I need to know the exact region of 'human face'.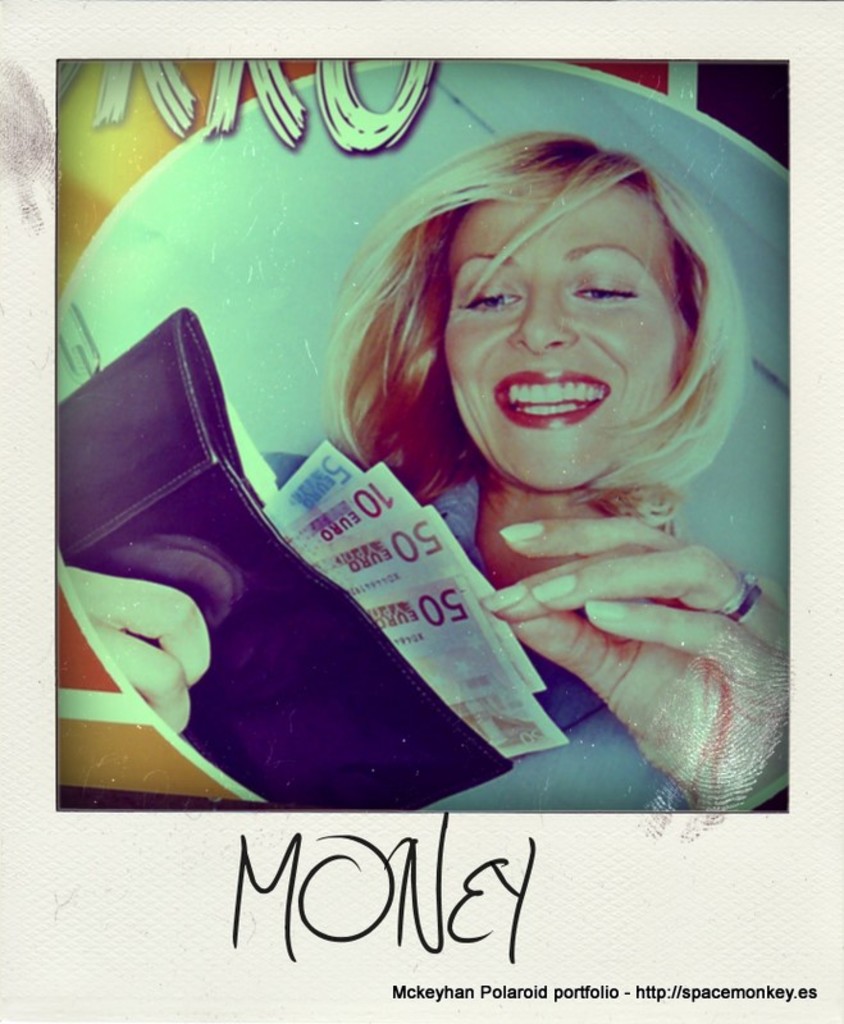
Region: (443, 204, 680, 490).
